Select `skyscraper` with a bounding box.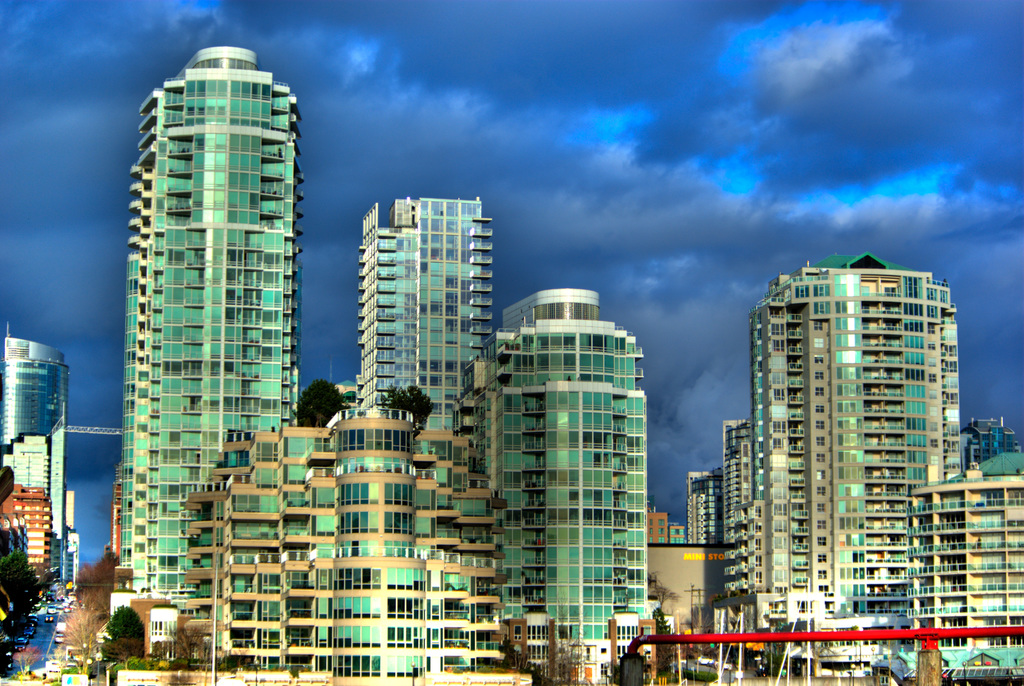
l=752, t=247, r=970, b=592.
